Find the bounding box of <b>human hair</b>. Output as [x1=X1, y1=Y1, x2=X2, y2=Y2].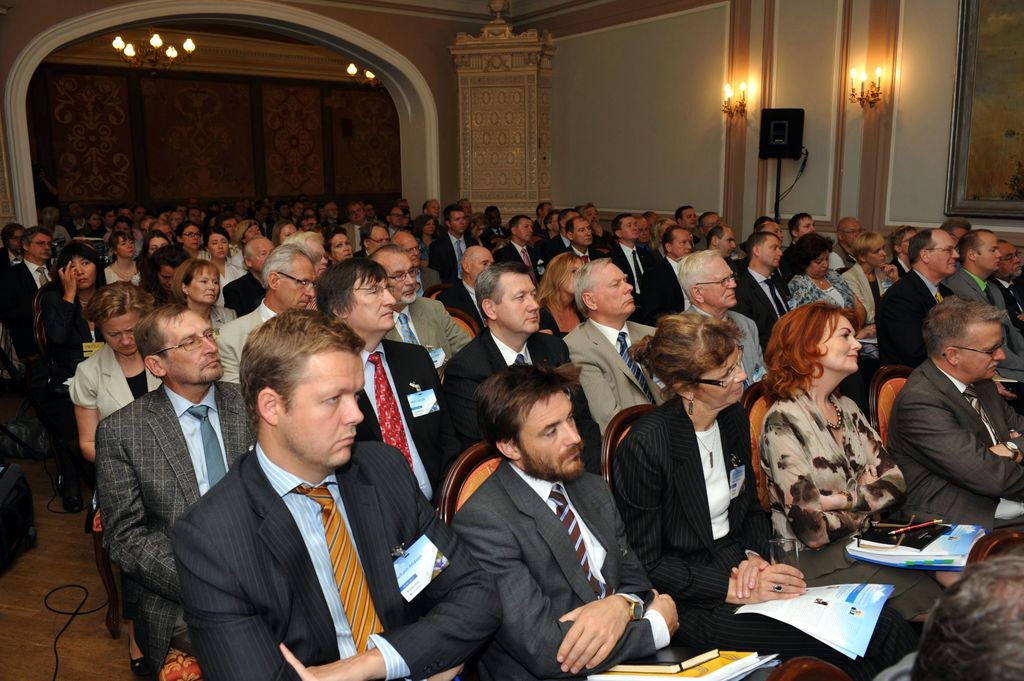
[x1=662, y1=225, x2=689, y2=257].
